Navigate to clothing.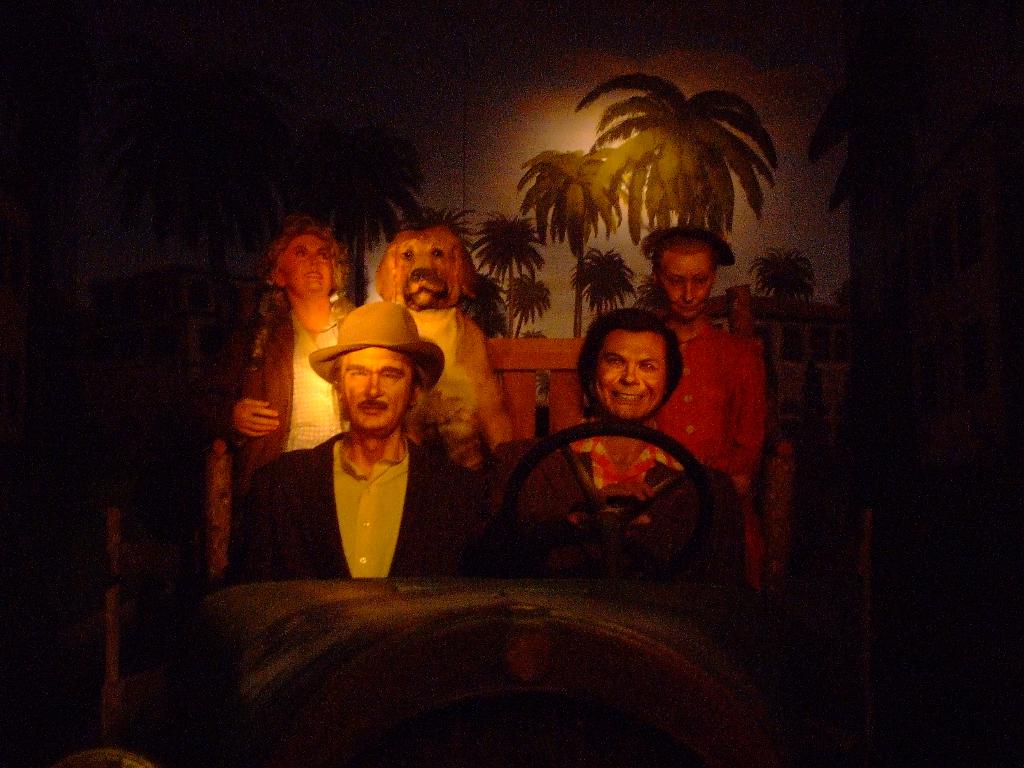
Navigation target: (405, 303, 518, 474).
